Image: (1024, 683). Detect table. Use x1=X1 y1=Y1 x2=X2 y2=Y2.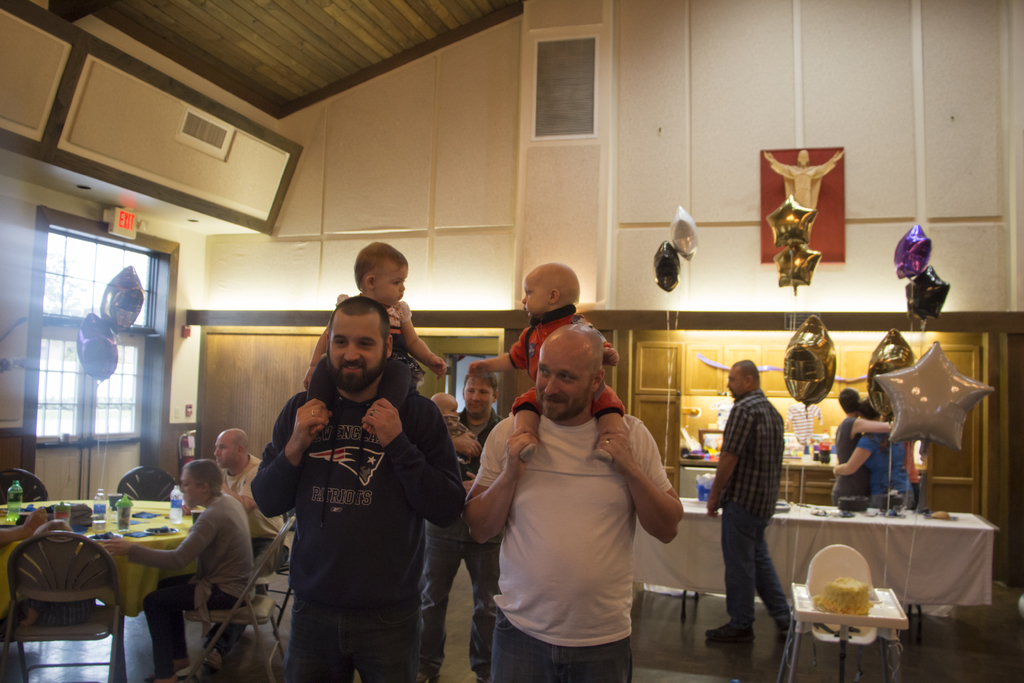
x1=0 y1=492 x2=211 y2=620.
